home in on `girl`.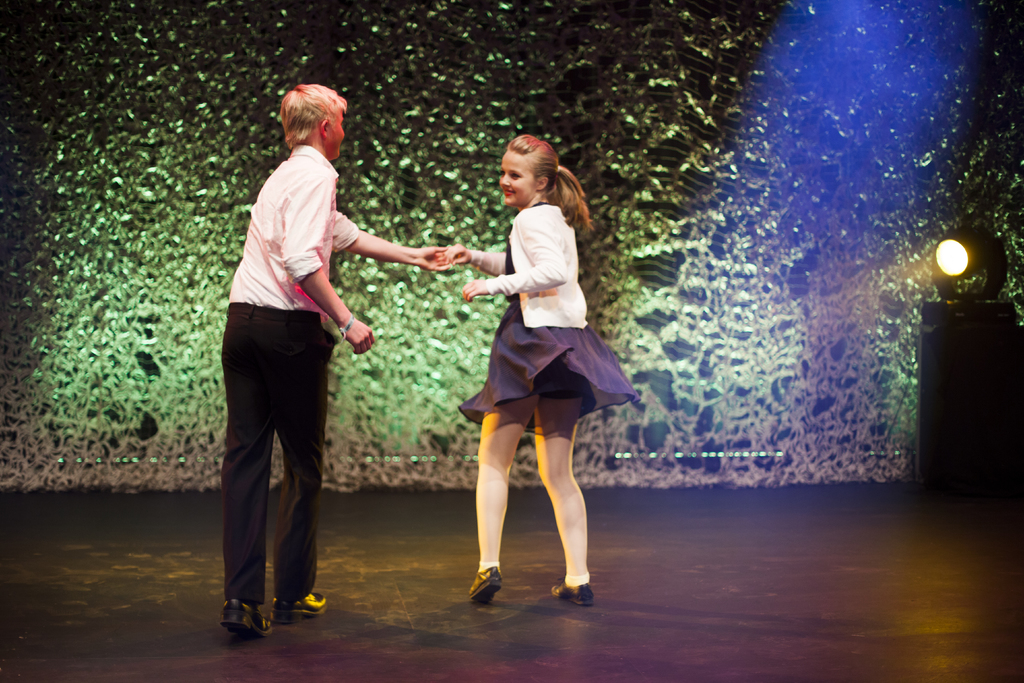
Homed in at (436,128,640,597).
